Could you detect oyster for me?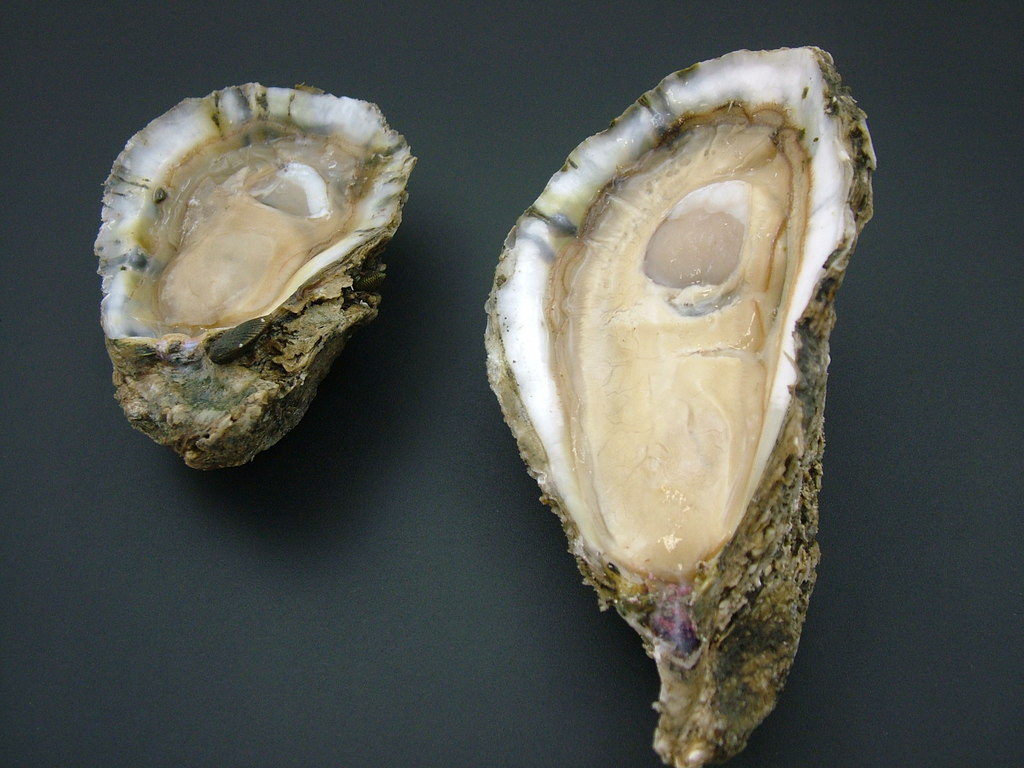
Detection result: (x1=93, y1=81, x2=412, y2=475).
